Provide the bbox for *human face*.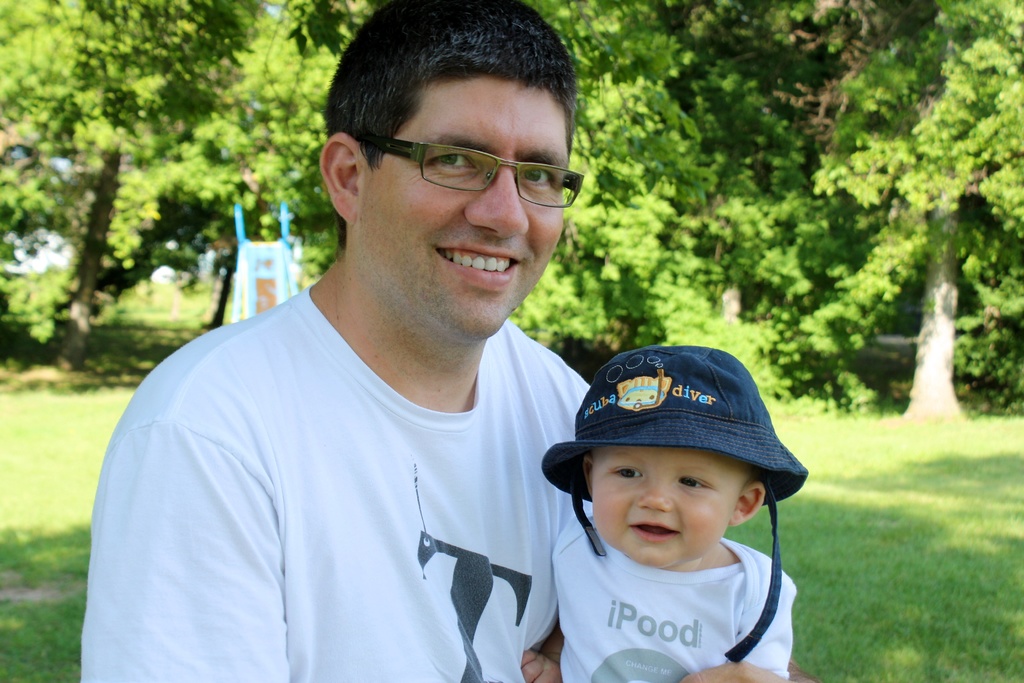
585, 424, 732, 566.
